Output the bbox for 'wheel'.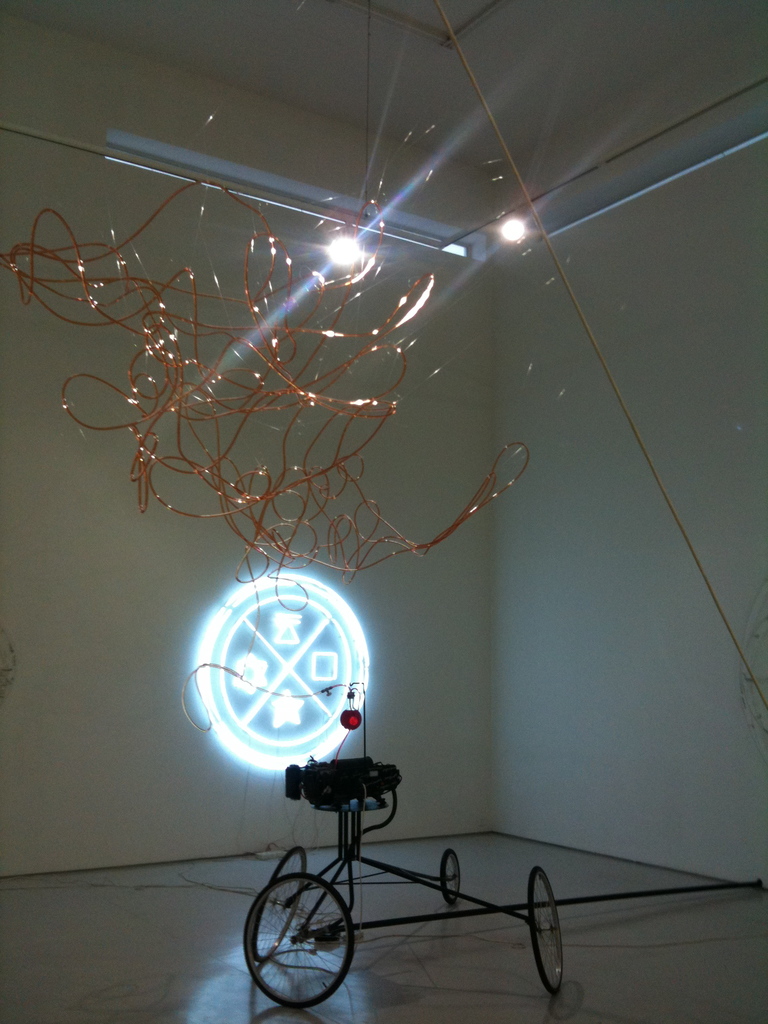
BBox(527, 867, 562, 994).
